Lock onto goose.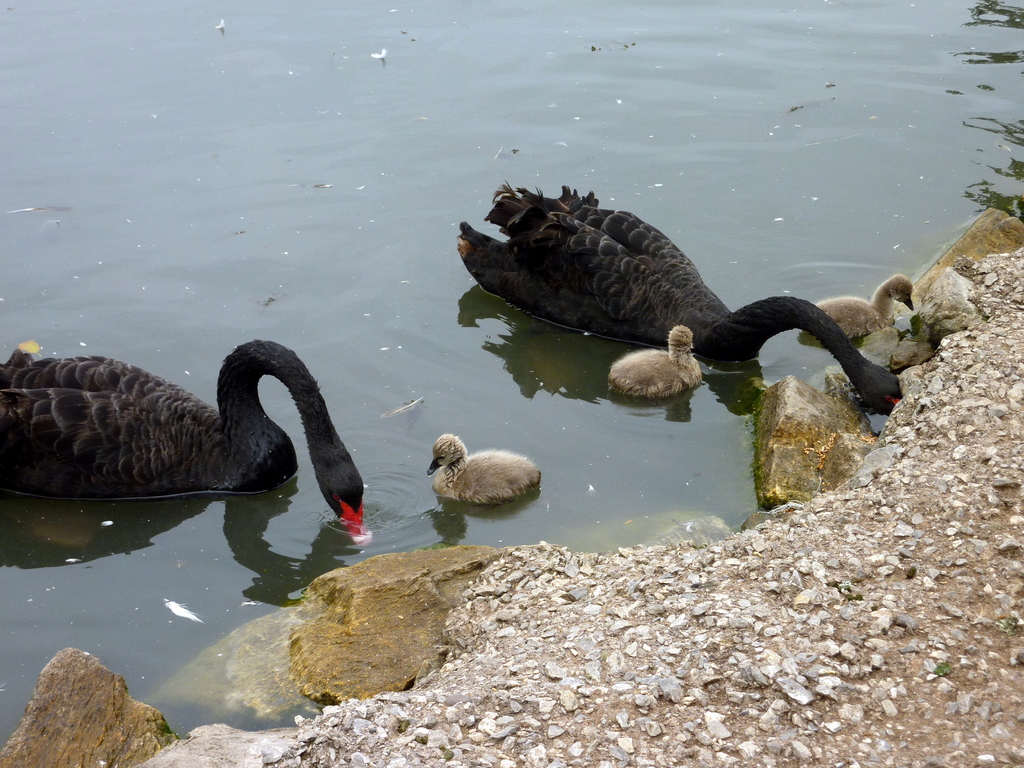
Locked: x1=810 y1=274 x2=920 y2=340.
